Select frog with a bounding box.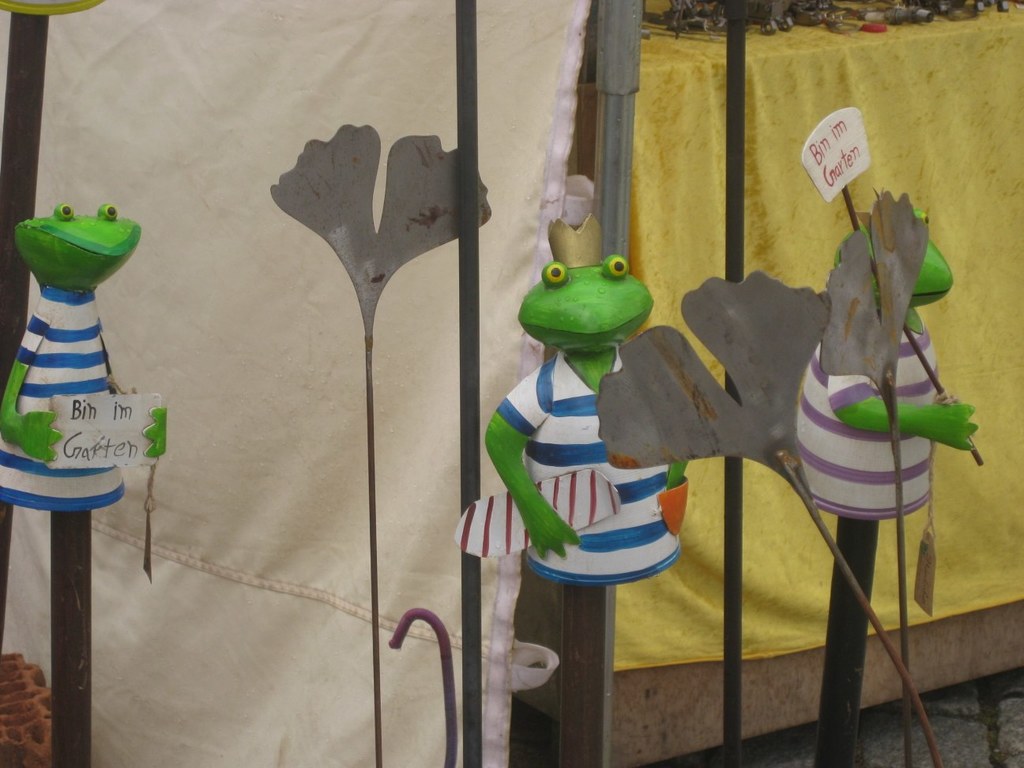
left=0, top=204, right=168, bottom=510.
